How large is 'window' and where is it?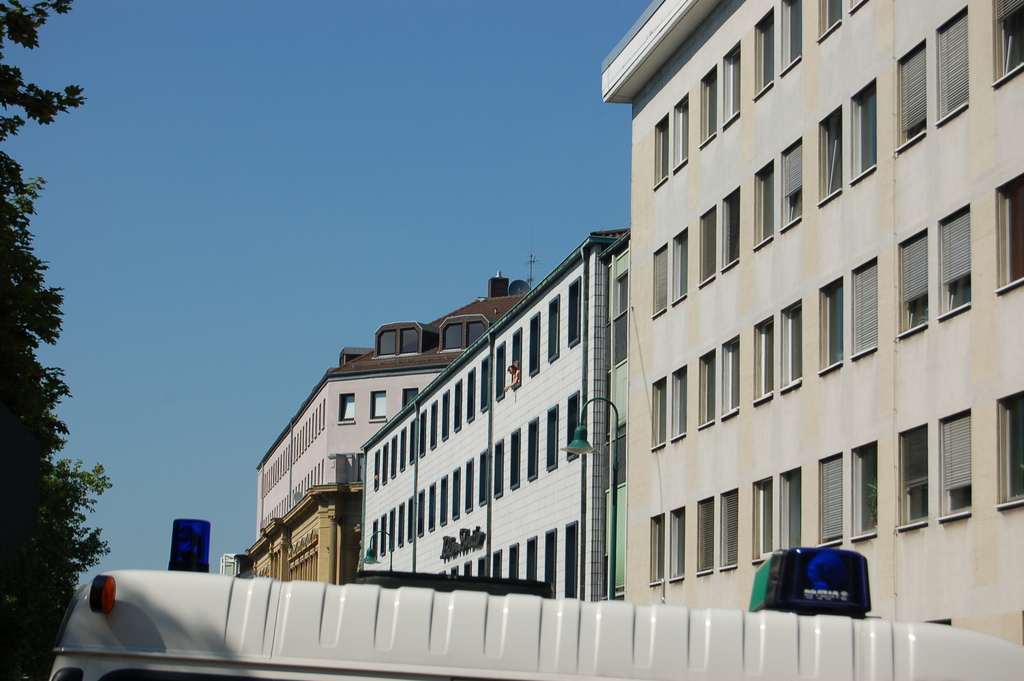
Bounding box: box=[343, 393, 359, 422].
